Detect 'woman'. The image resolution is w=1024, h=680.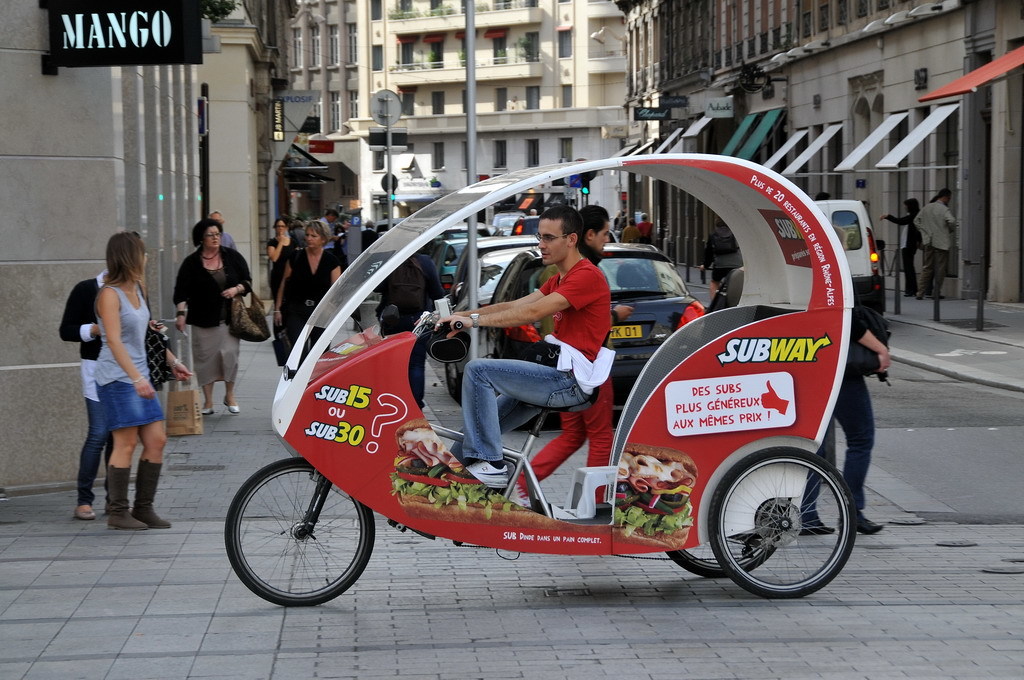
bbox(273, 217, 344, 345).
